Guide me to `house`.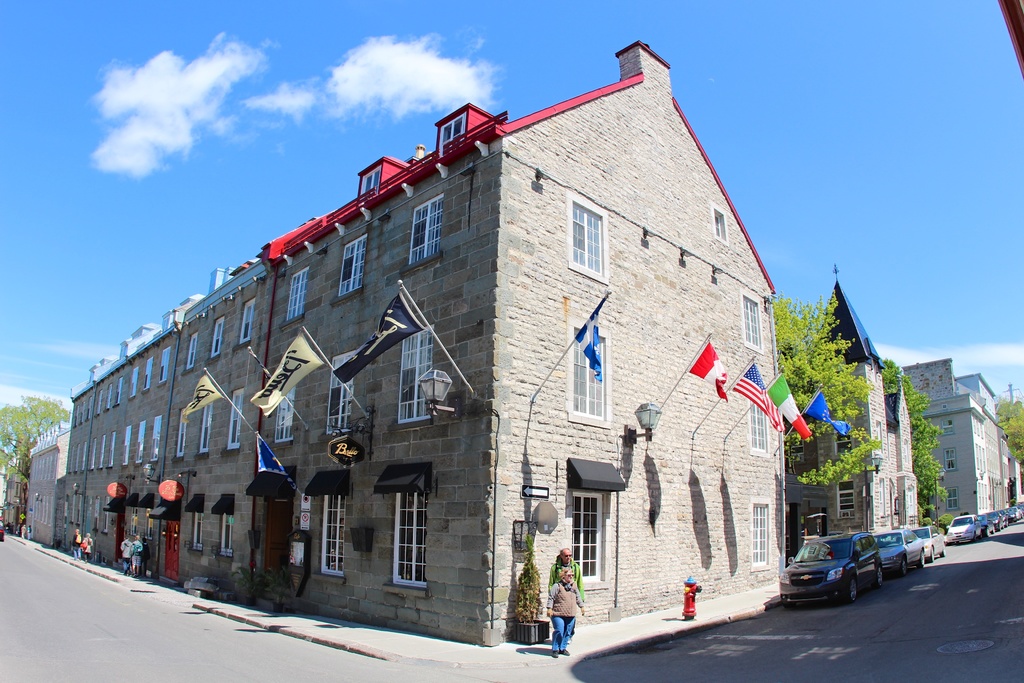
Guidance: 919:356:999:531.
